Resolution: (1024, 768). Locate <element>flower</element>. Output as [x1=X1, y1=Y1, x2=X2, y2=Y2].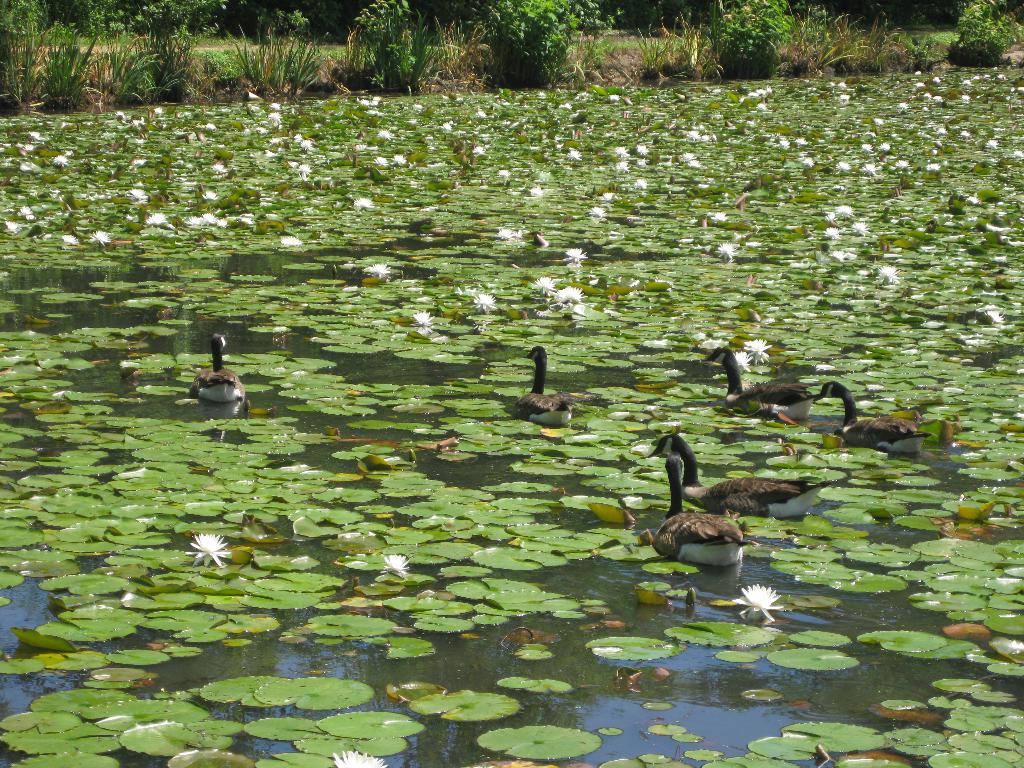
[x1=830, y1=251, x2=850, y2=259].
